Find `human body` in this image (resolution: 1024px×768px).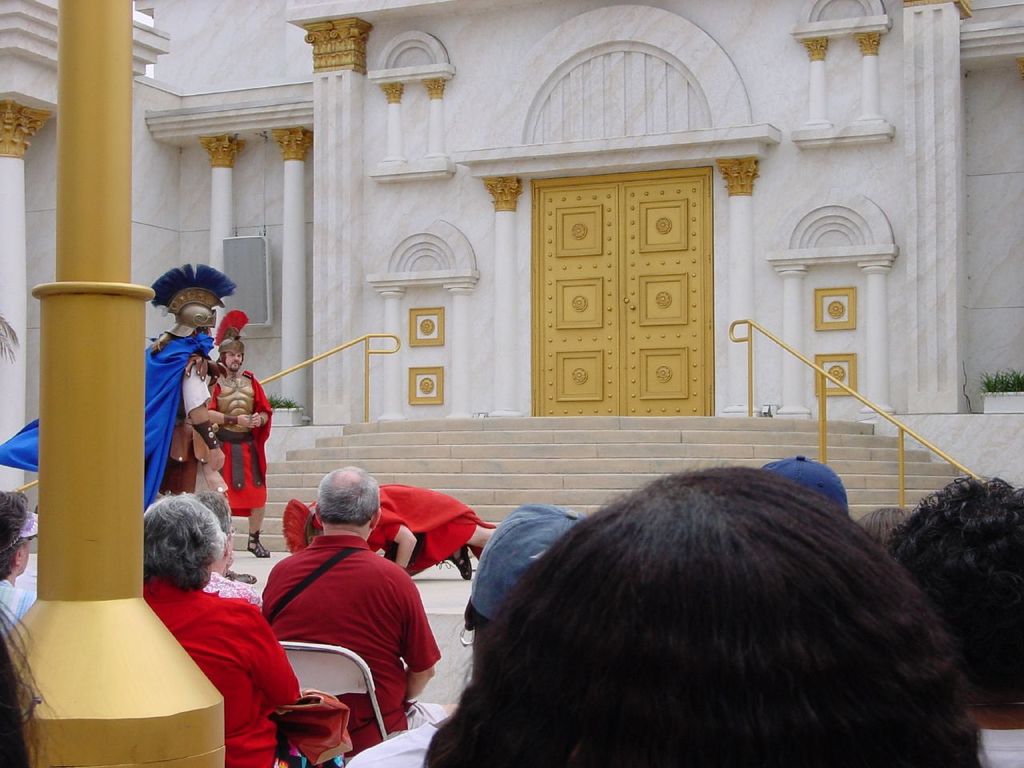
{"left": 0, "top": 491, "right": 36, "bottom": 635}.
